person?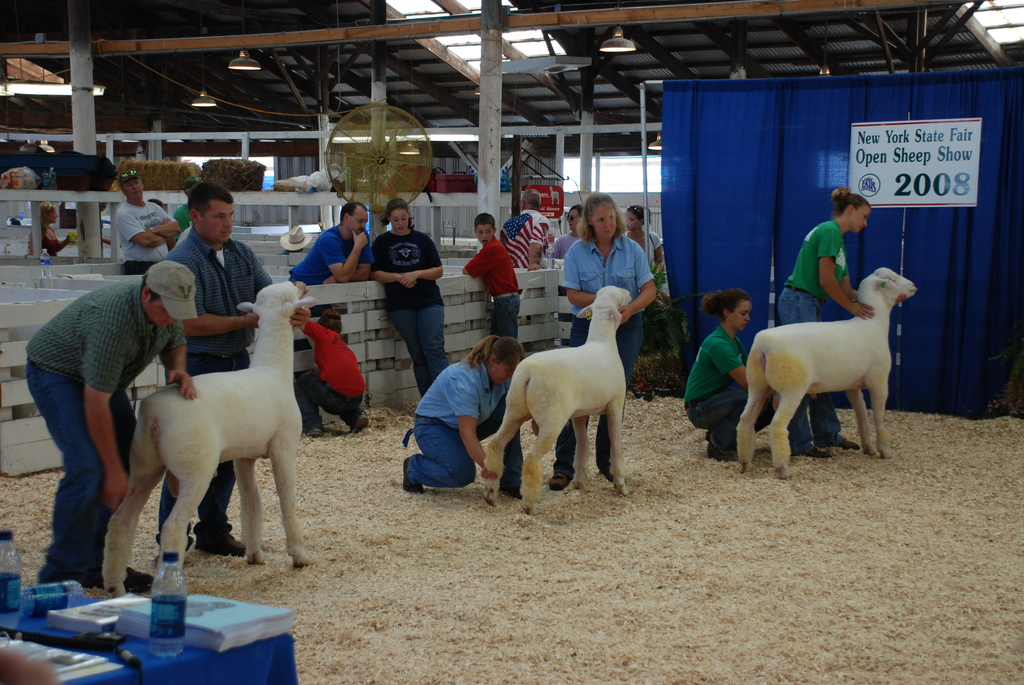
<bbox>120, 170, 180, 274</bbox>
